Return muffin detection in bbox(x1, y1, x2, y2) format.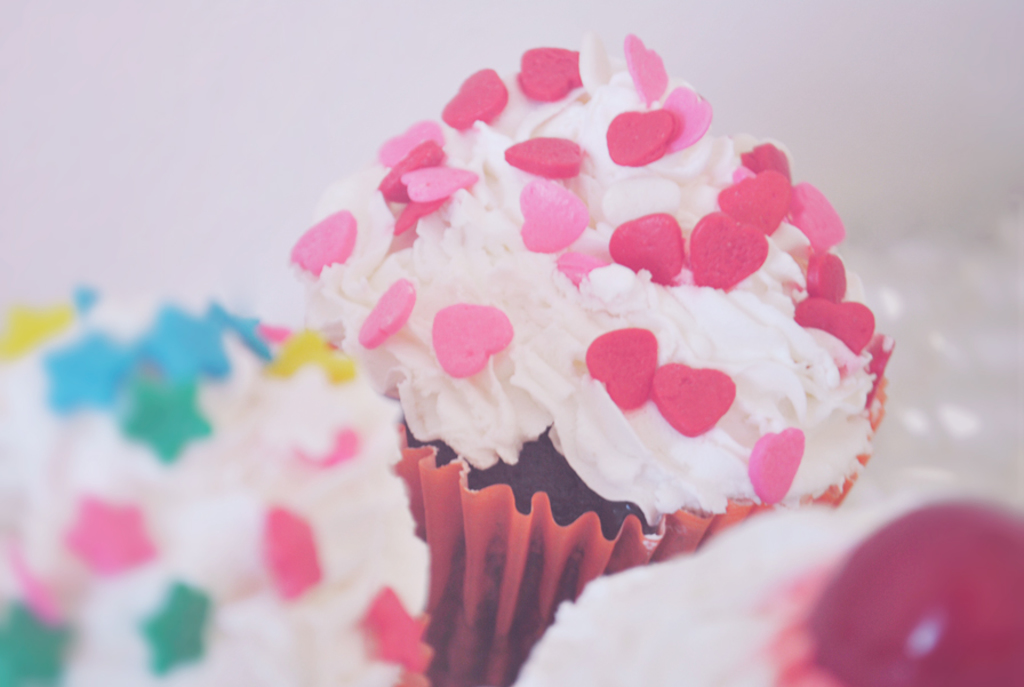
bbox(247, 75, 919, 624).
